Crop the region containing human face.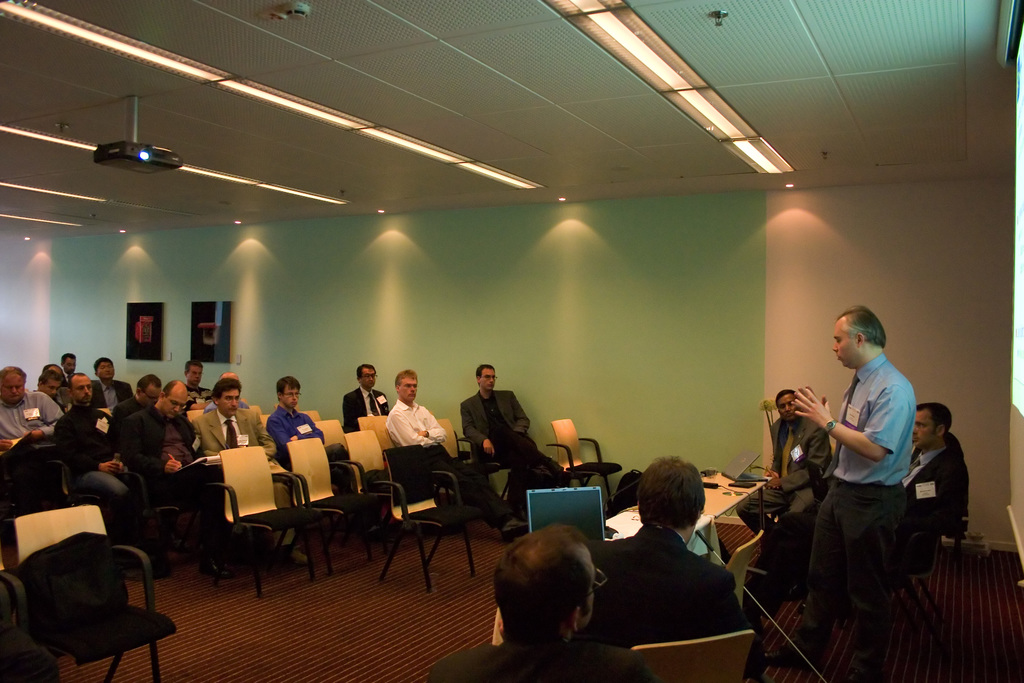
Crop region: <bbox>477, 370, 495, 390</bbox>.
